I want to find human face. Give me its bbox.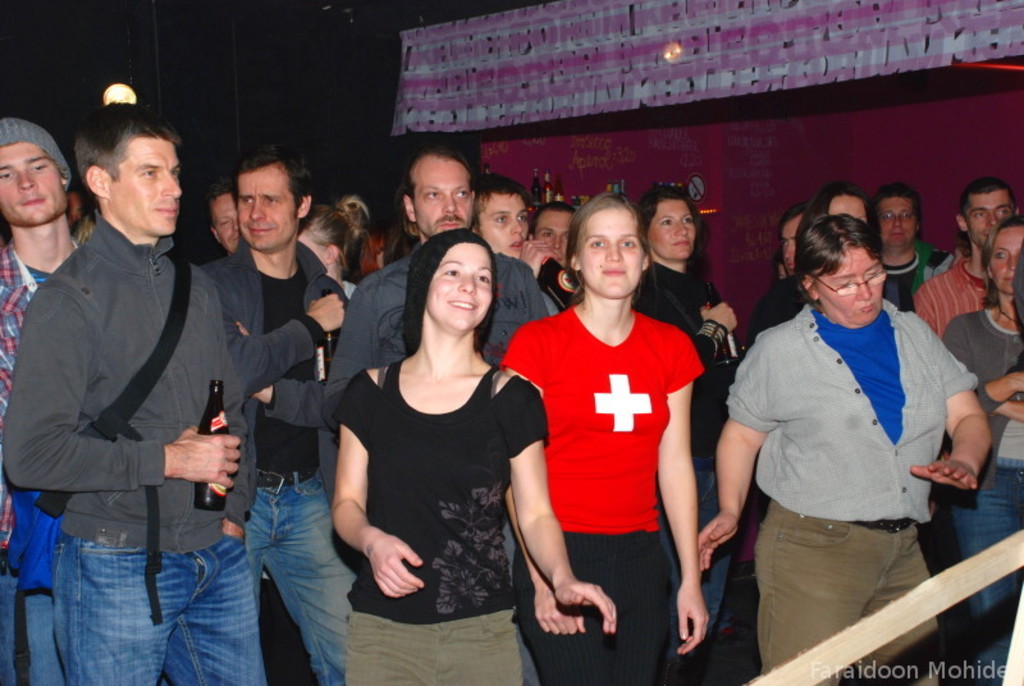
[878, 191, 920, 256].
